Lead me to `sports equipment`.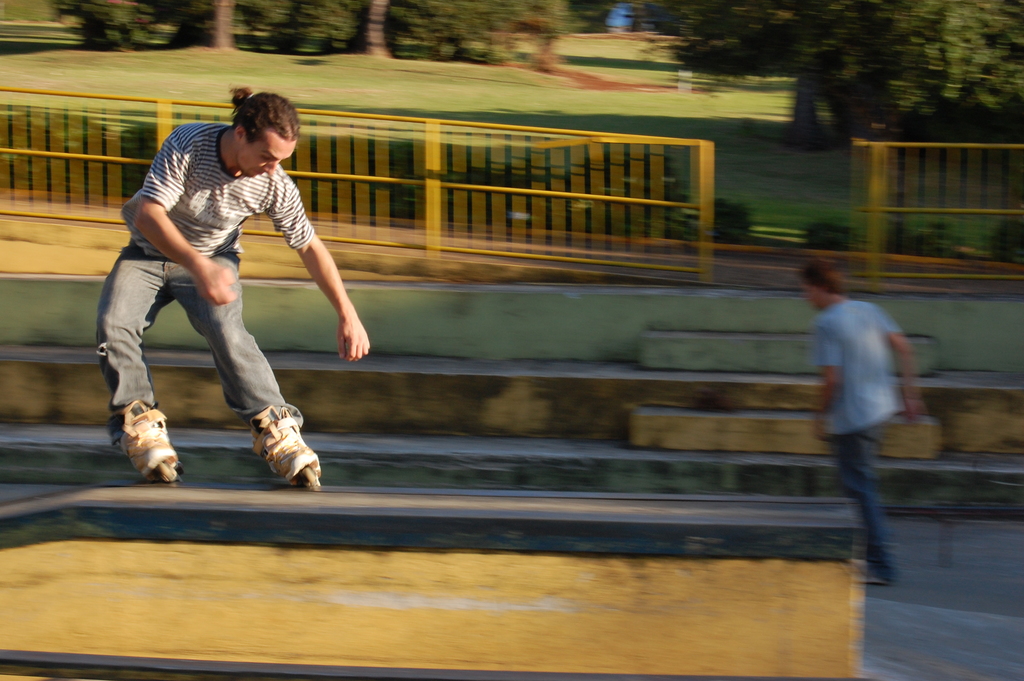
Lead to box=[114, 407, 189, 475].
